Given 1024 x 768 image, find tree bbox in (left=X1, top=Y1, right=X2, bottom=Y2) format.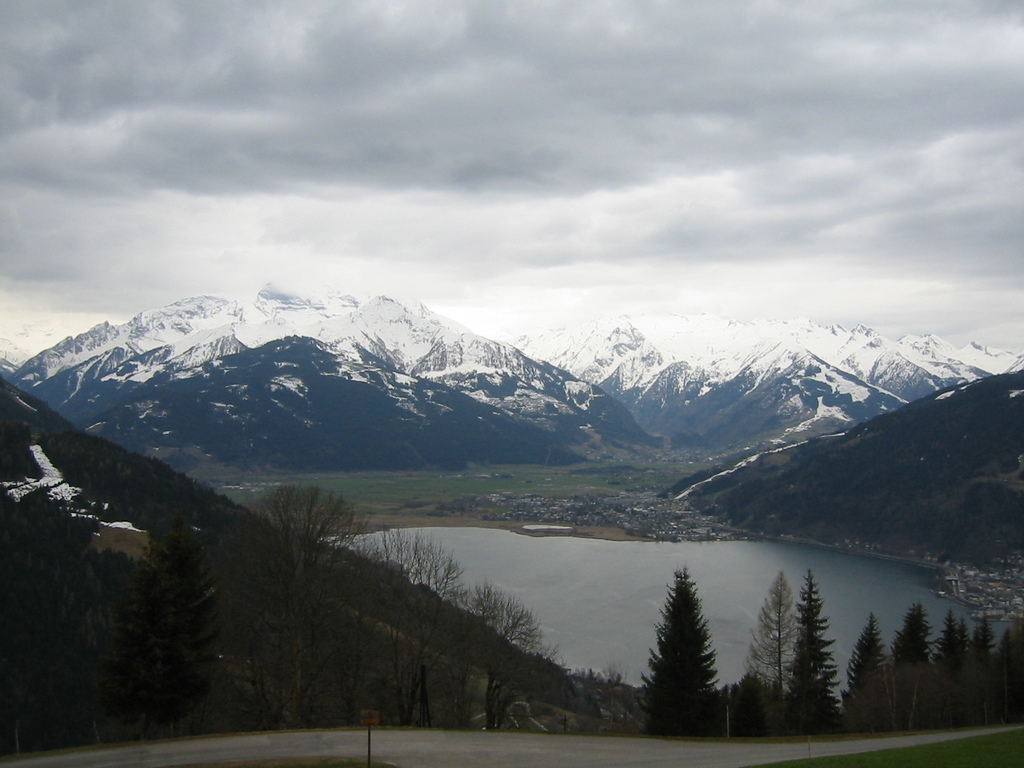
(left=361, top=524, right=467, bottom=728).
